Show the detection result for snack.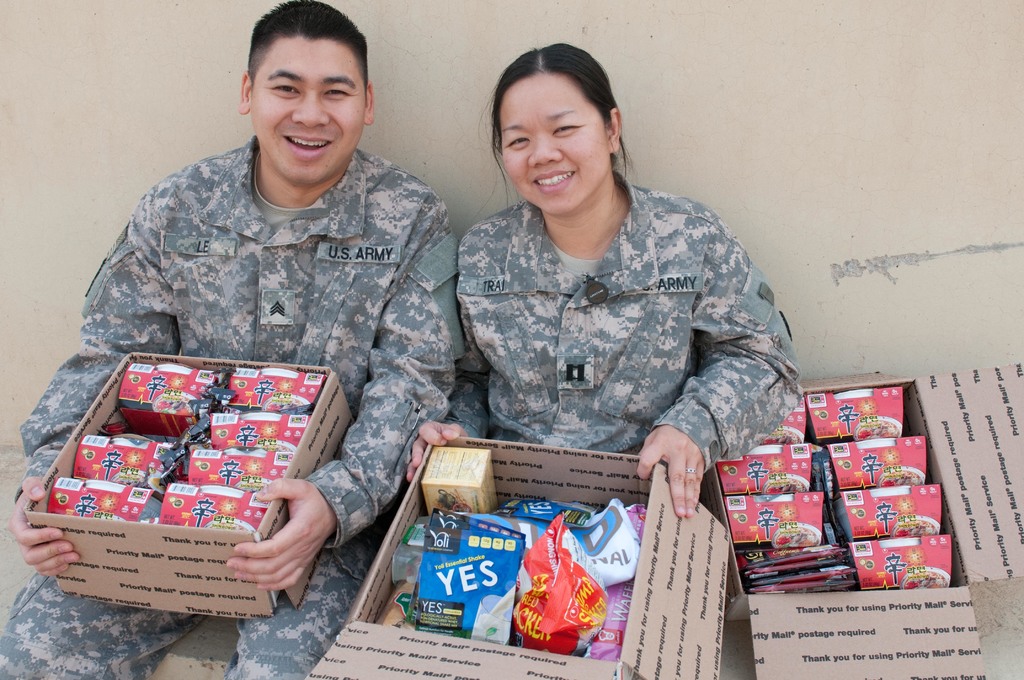
906:572:948:592.
